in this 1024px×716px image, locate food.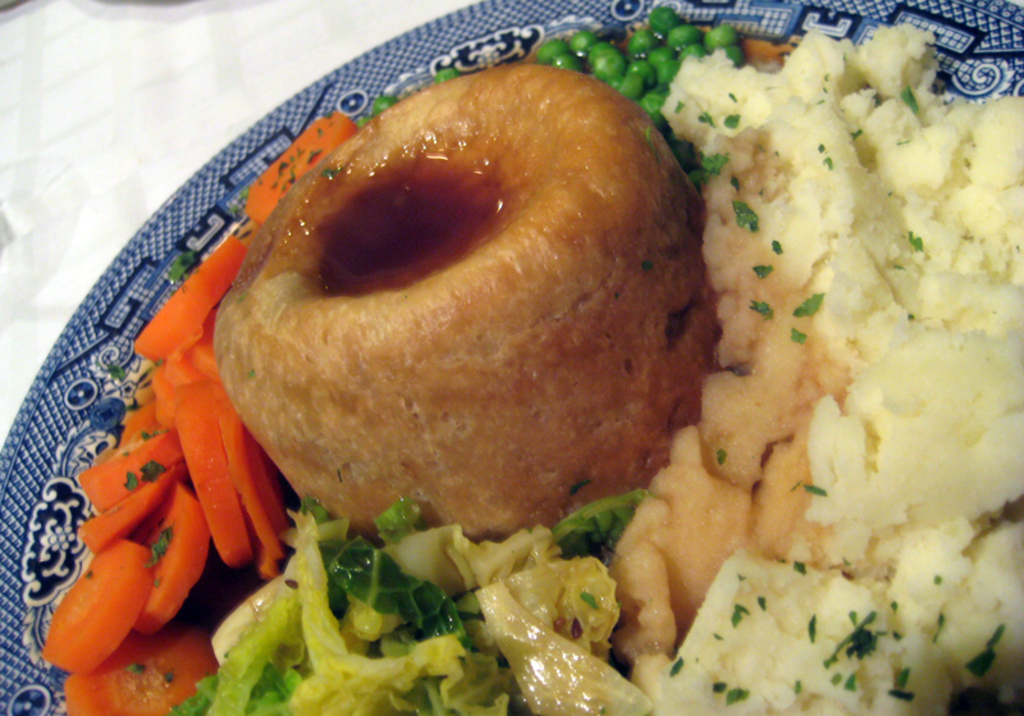
Bounding box: 220,69,686,562.
